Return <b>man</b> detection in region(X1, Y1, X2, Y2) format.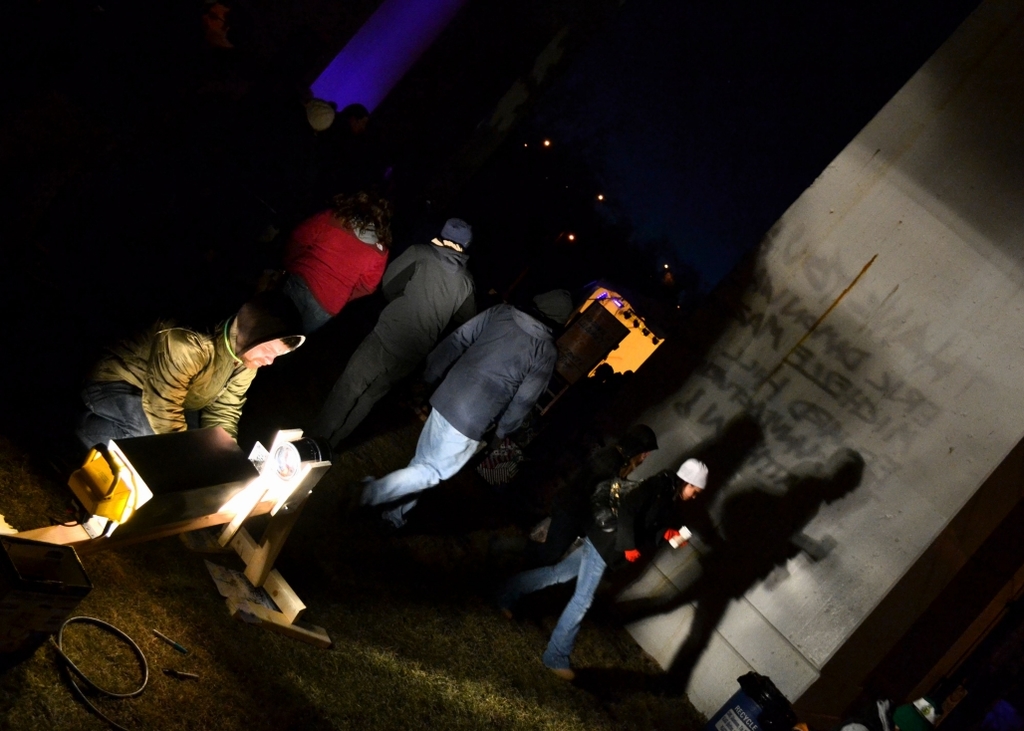
region(356, 290, 566, 539).
